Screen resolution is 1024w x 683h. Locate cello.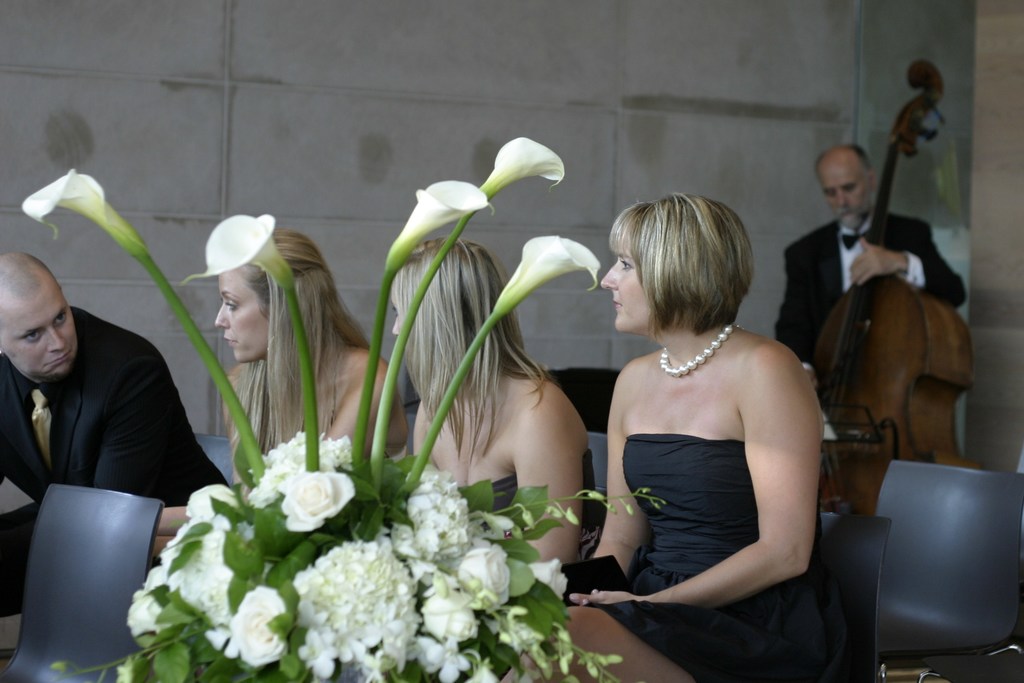
[x1=813, y1=59, x2=981, y2=518].
